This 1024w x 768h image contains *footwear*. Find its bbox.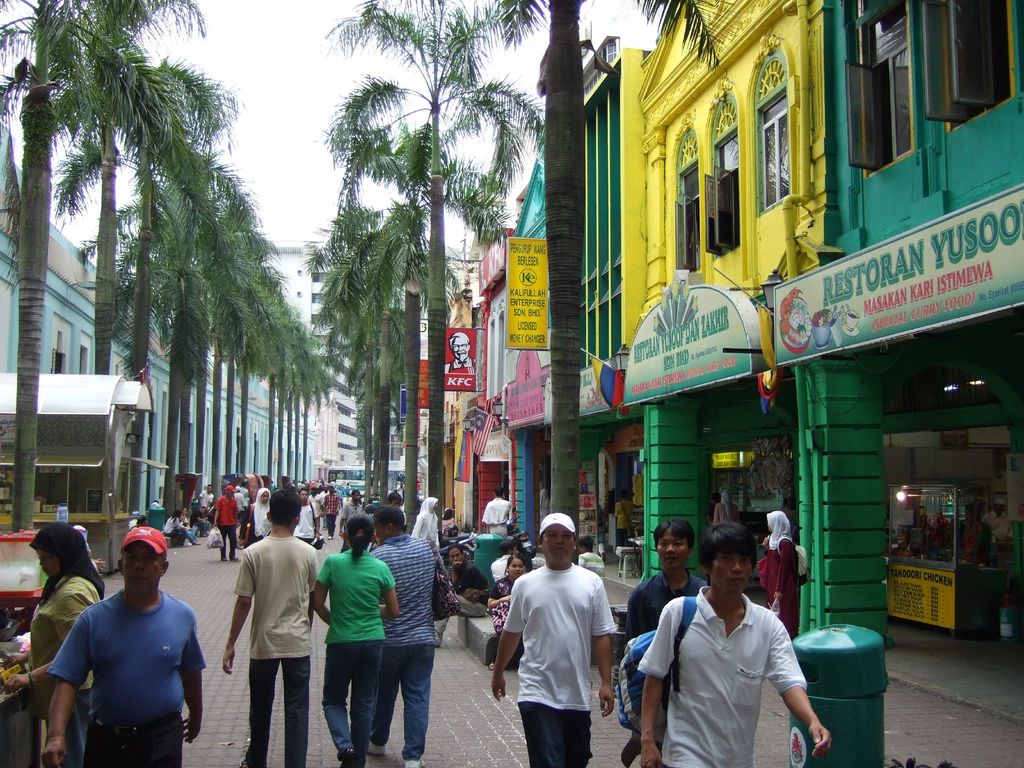
{"left": 367, "top": 741, "right": 384, "bottom": 757}.
